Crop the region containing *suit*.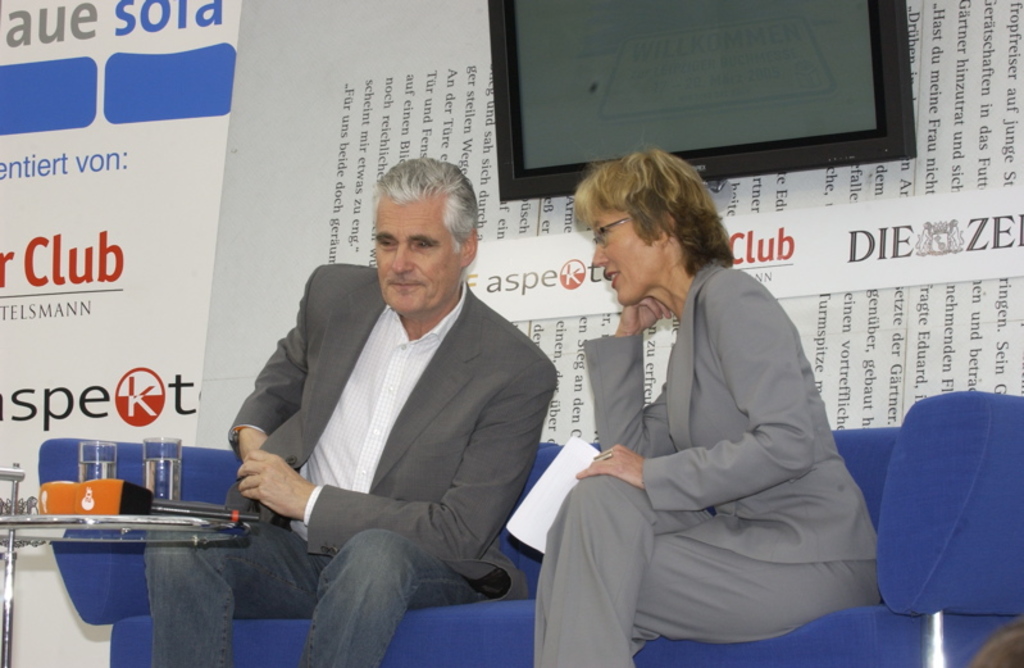
Crop region: (x1=220, y1=264, x2=557, y2=606).
